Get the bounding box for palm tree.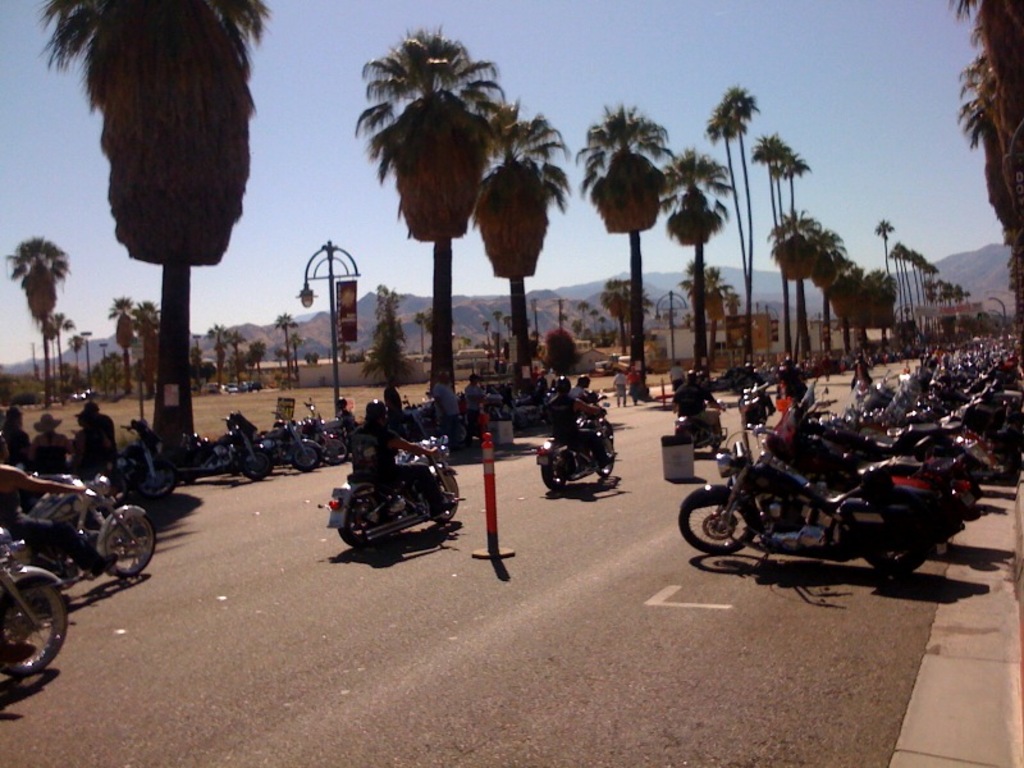
279:312:298:393.
